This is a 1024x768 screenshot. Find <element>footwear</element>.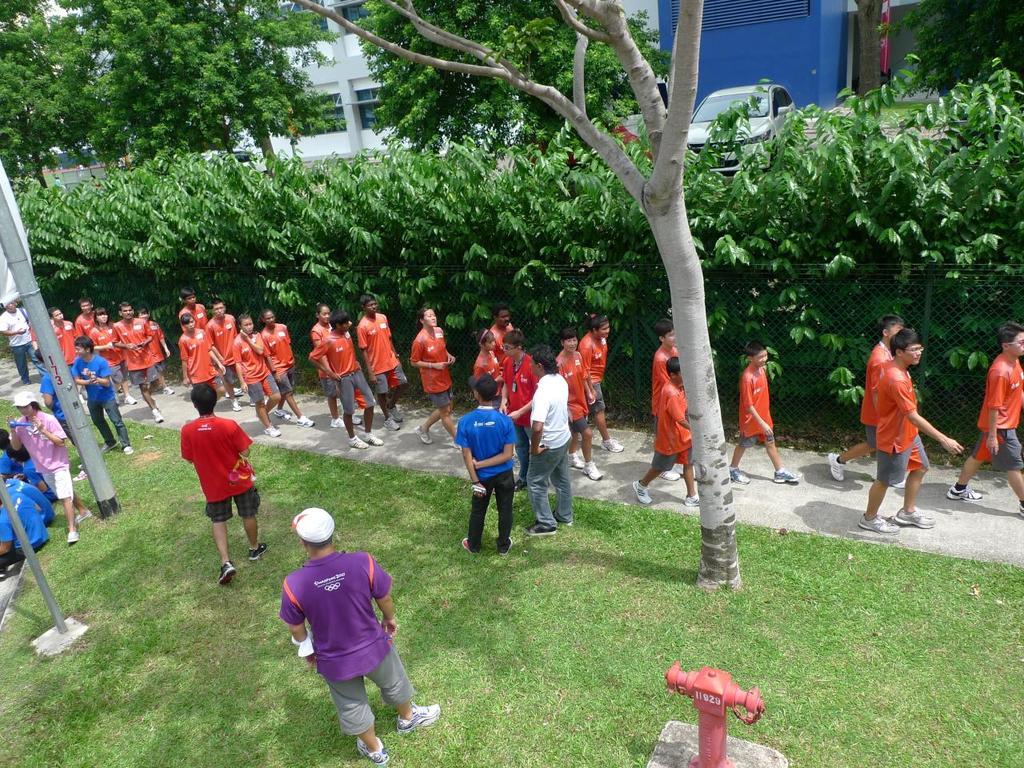
Bounding box: <bbox>345, 434, 370, 450</bbox>.
